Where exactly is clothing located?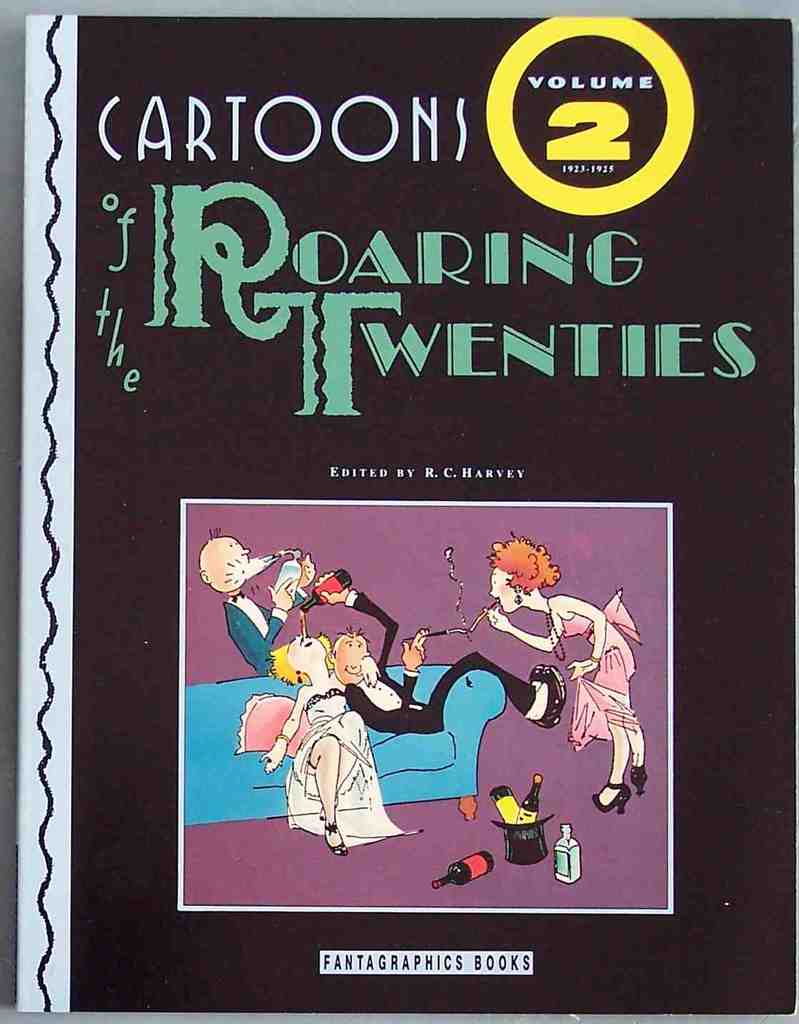
Its bounding box is 559, 589, 645, 752.
